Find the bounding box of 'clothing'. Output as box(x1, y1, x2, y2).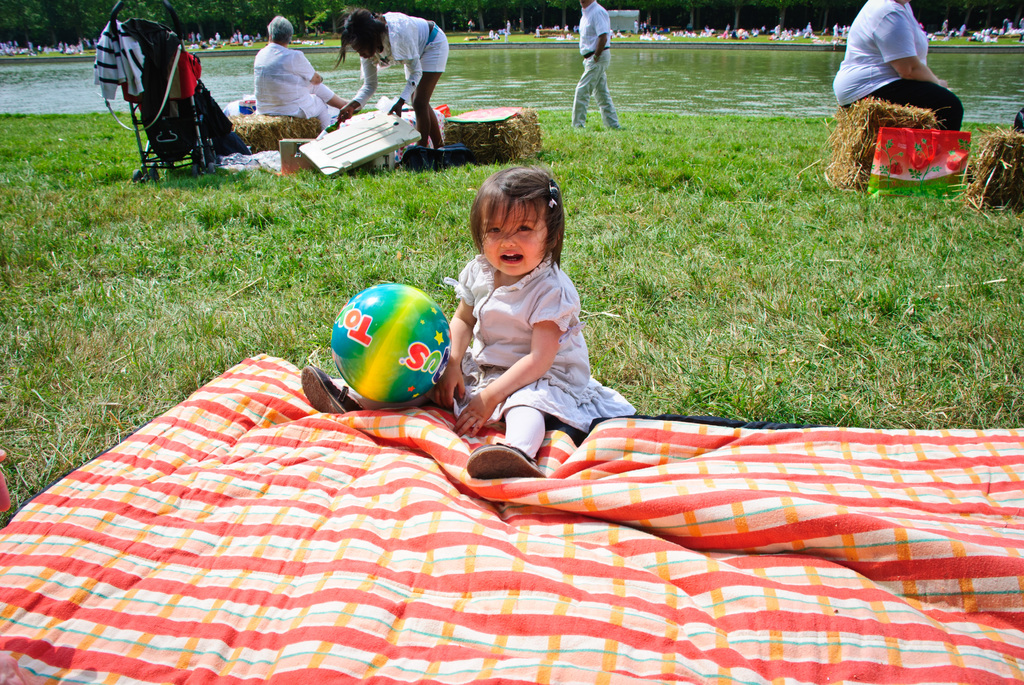
box(572, 0, 620, 122).
